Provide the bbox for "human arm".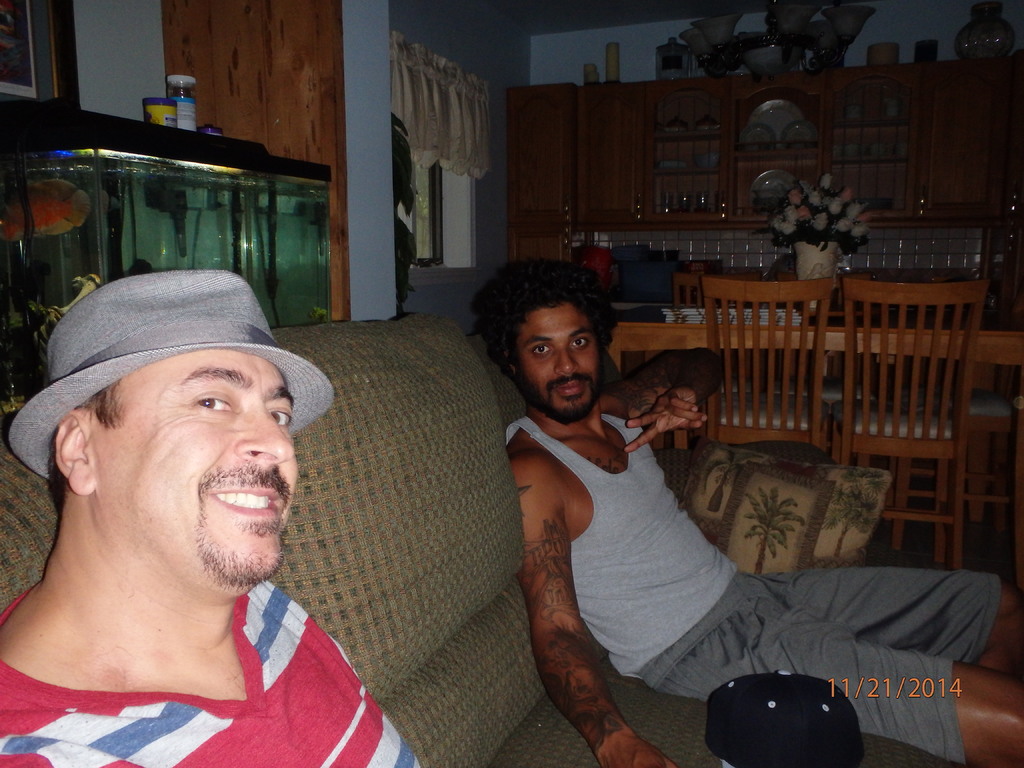
(left=517, top=452, right=634, bottom=758).
